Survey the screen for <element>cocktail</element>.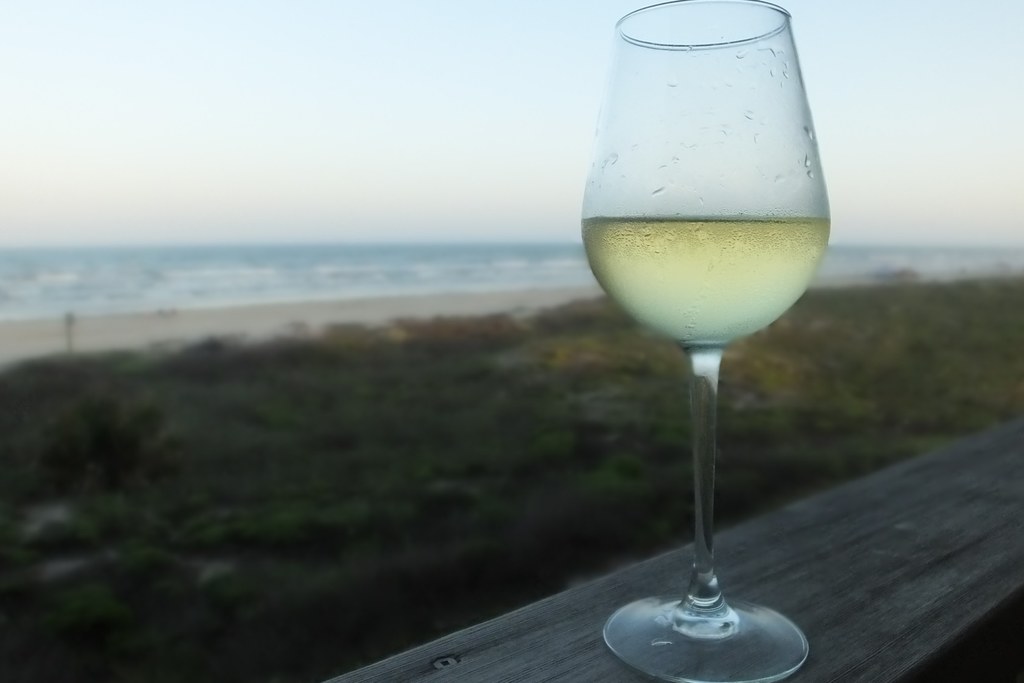
Survey found: select_region(576, 0, 838, 682).
